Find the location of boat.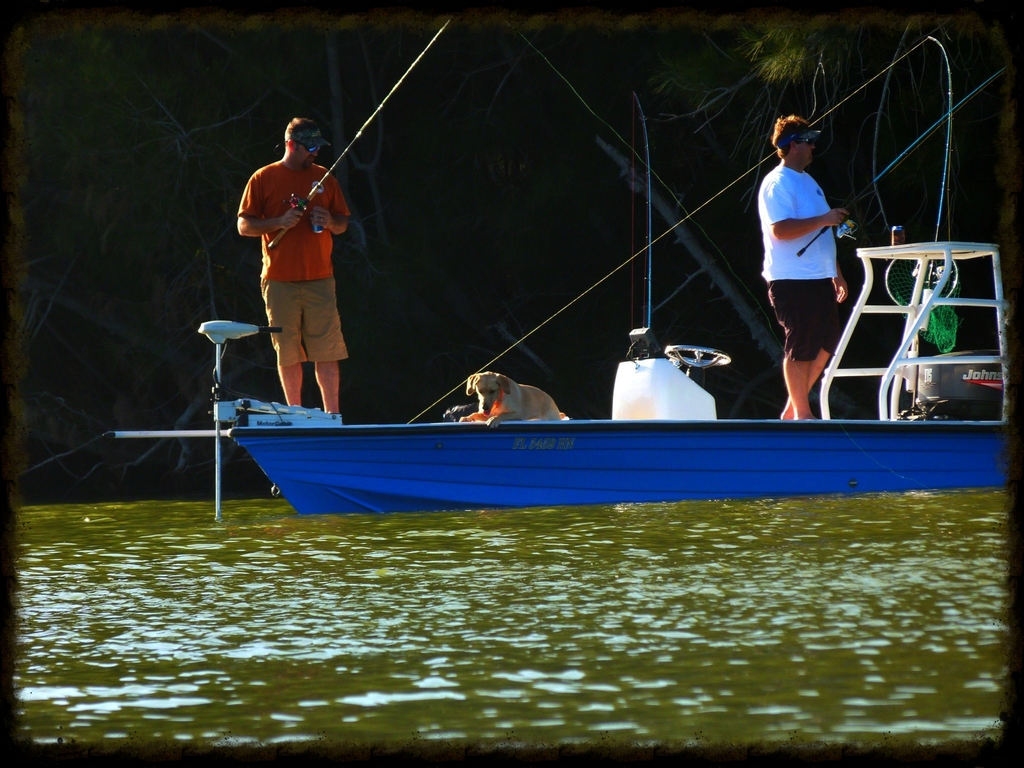
Location: 230 353 969 552.
